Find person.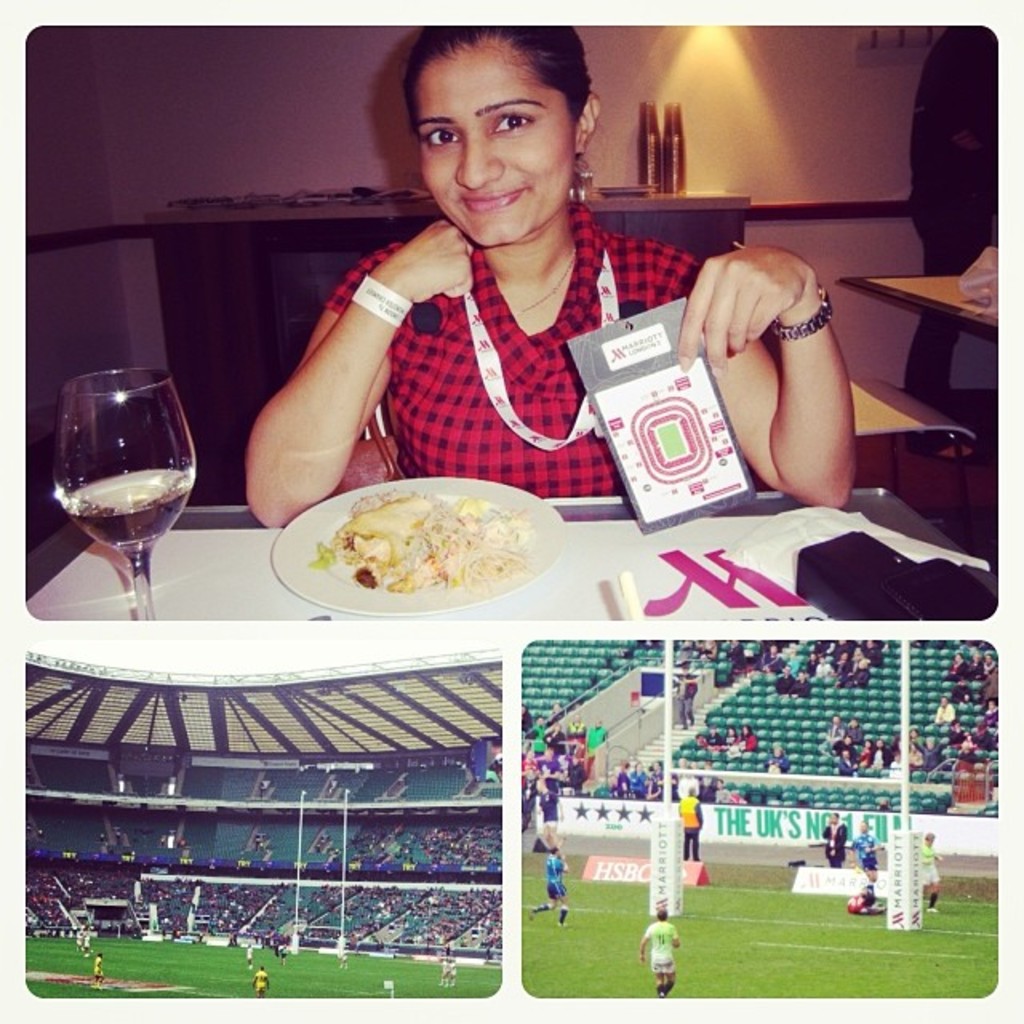
x1=843, y1=715, x2=864, y2=744.
